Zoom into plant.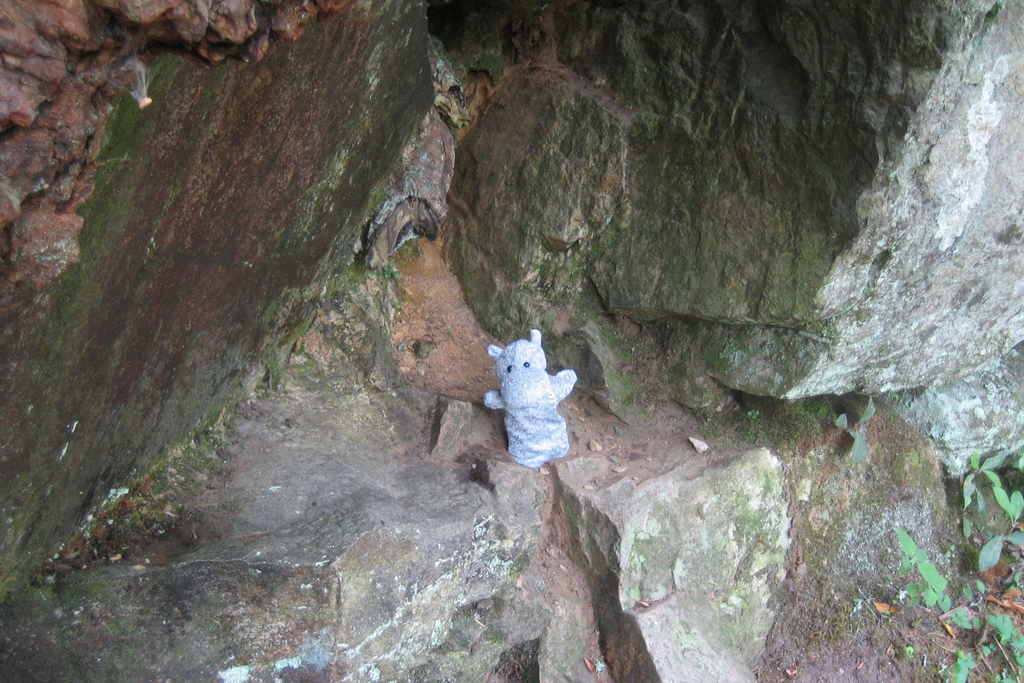
Zoom target: select_region(736, 393, 766, 441).
